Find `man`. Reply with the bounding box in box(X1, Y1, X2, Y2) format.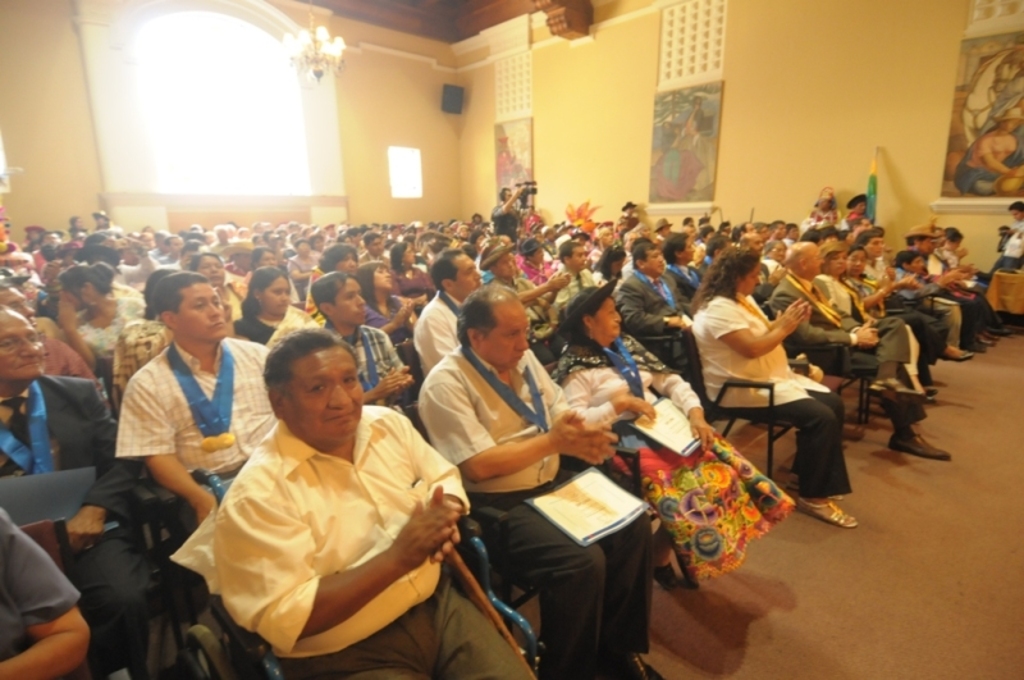
box(415, 283, 666, 679).
